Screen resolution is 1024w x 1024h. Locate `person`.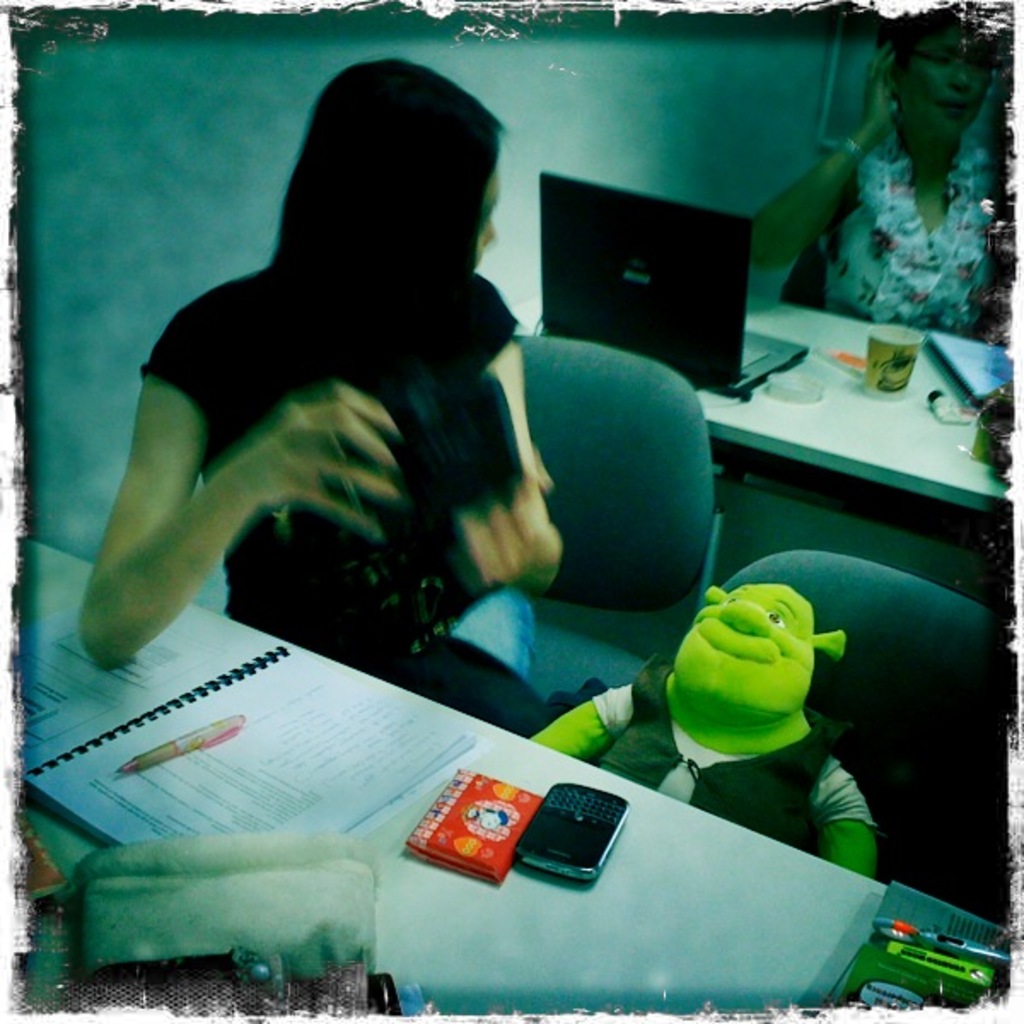
BBox(756, 10, 1021, 341).
